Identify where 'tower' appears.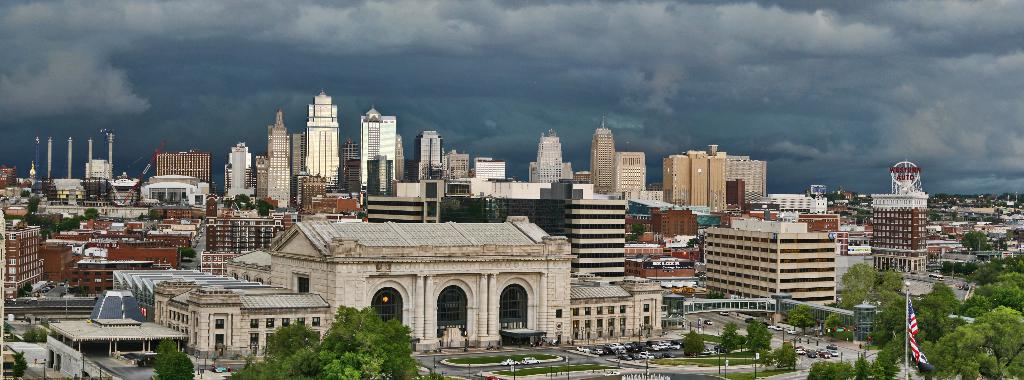
Appears at select_region(540, 134, 563, 183).
